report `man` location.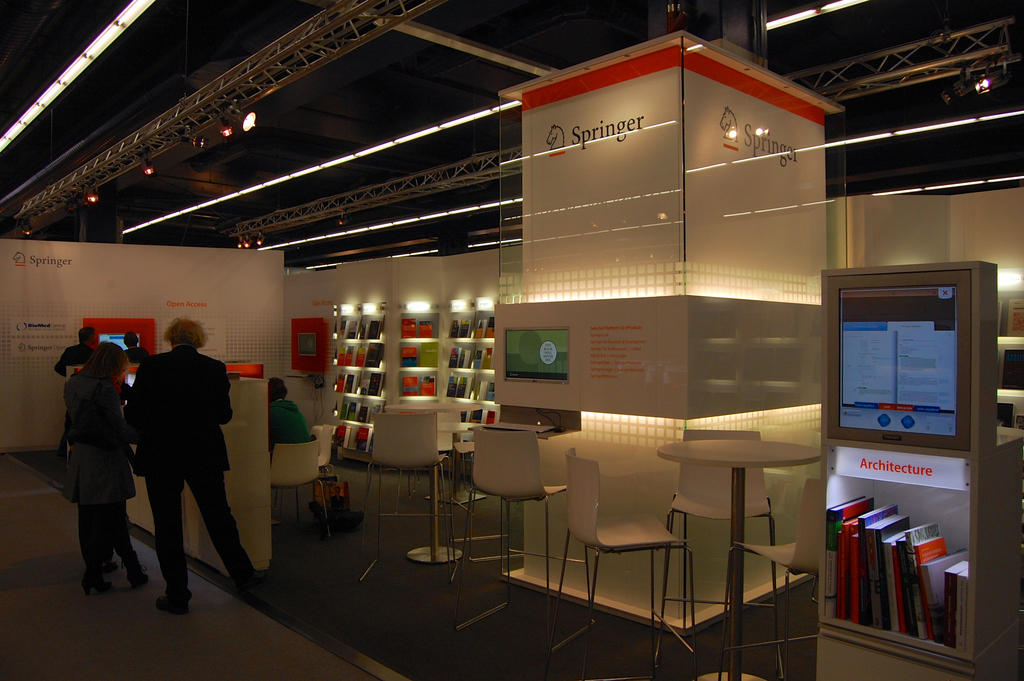
Report: <box>268,376,311,454</box>.
